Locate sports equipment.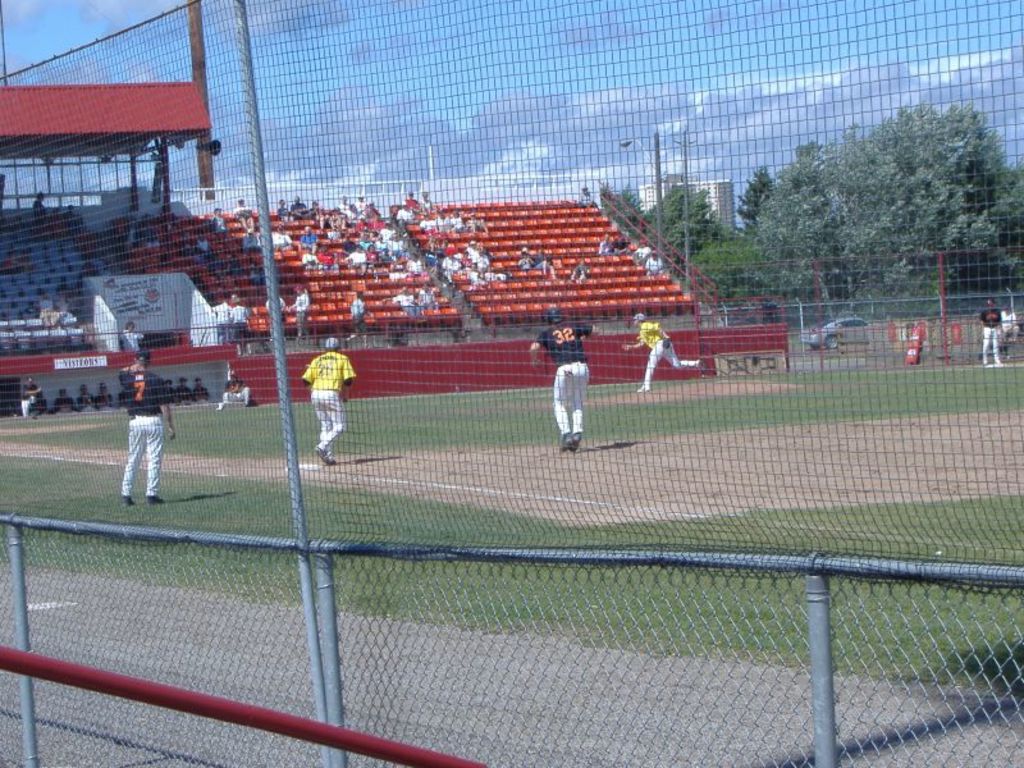
Bounding box: box(662, 342, 672, 355).
